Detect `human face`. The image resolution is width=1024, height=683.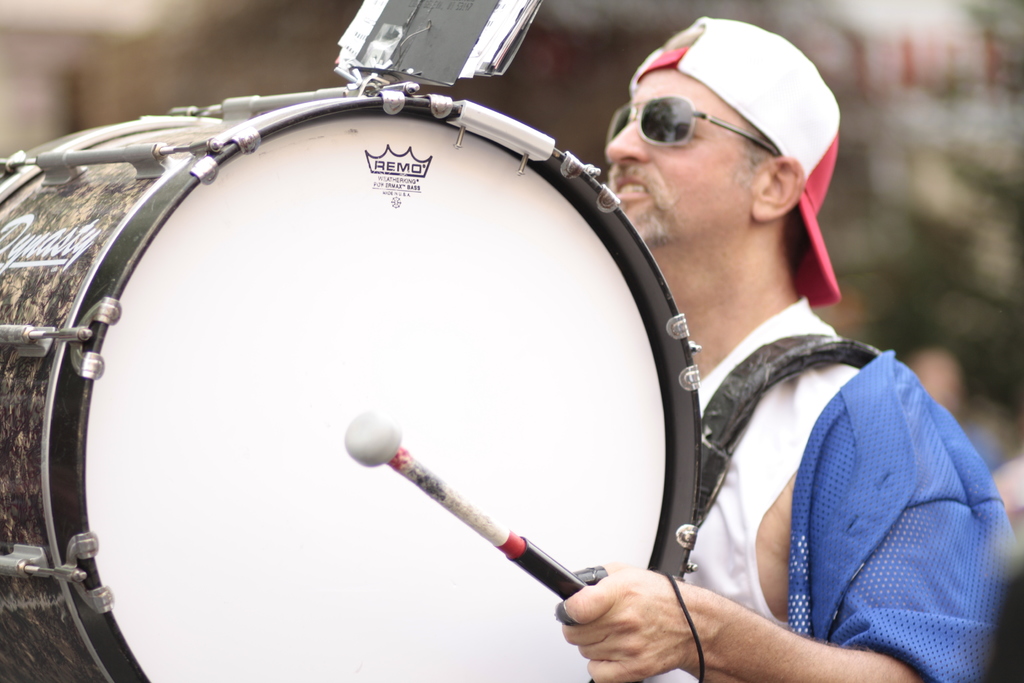
bbox=(607, 68, 755, 238).
